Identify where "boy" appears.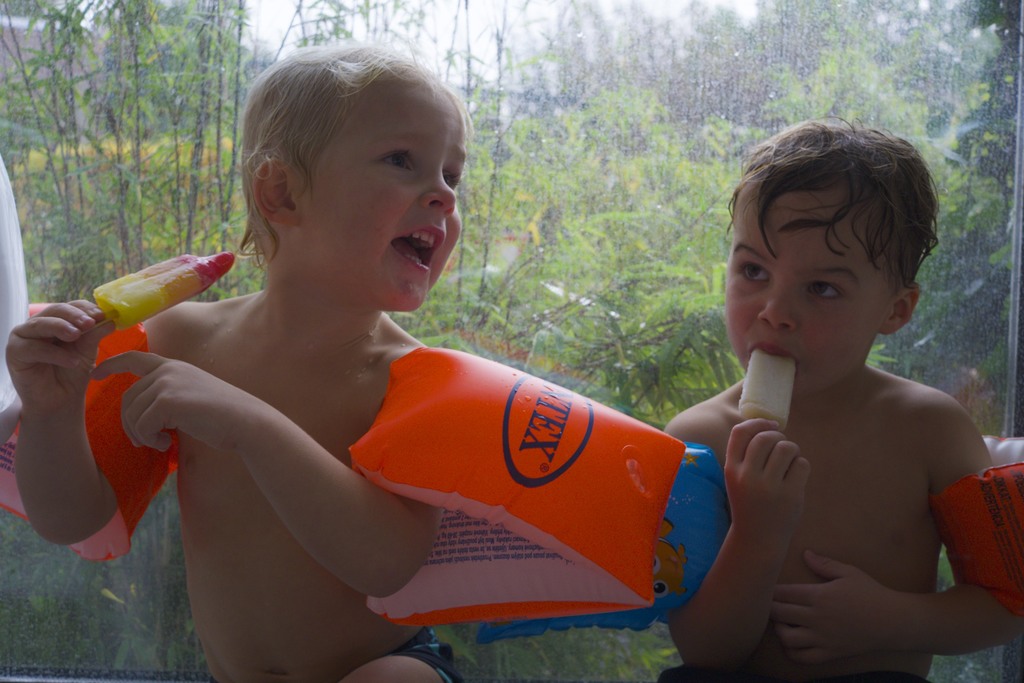
Appears at x1=659, y1=113, x2=1023, y2=682.
